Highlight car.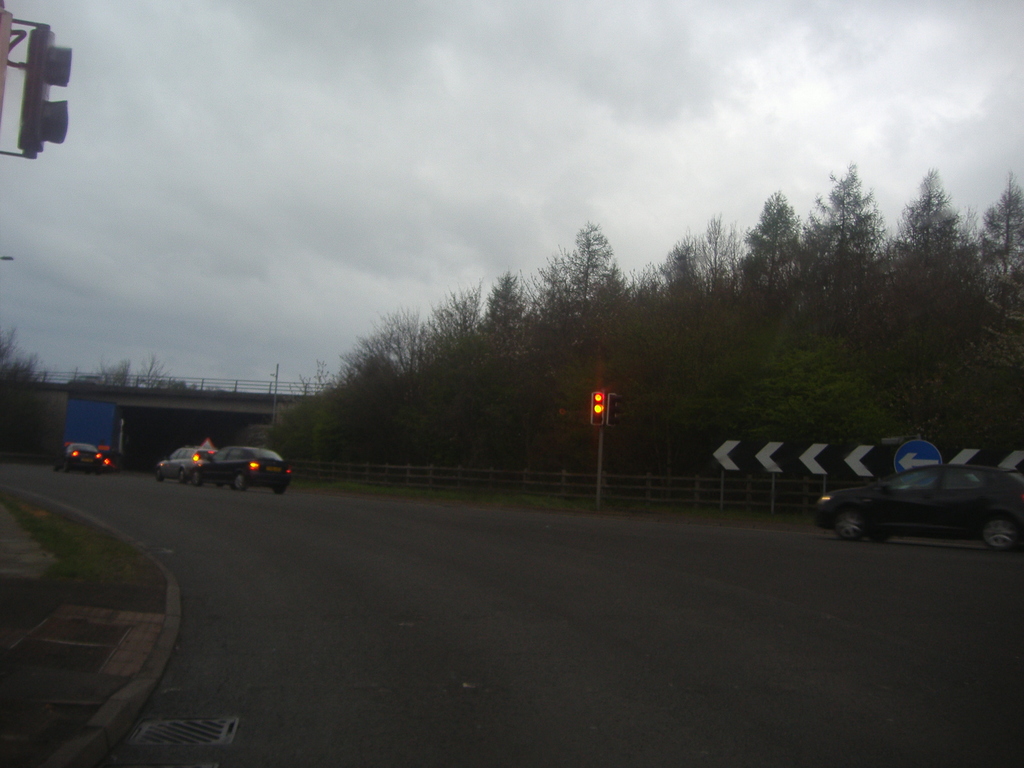
Highlighted region: left=156, top=447, right=211, bottom=480.
